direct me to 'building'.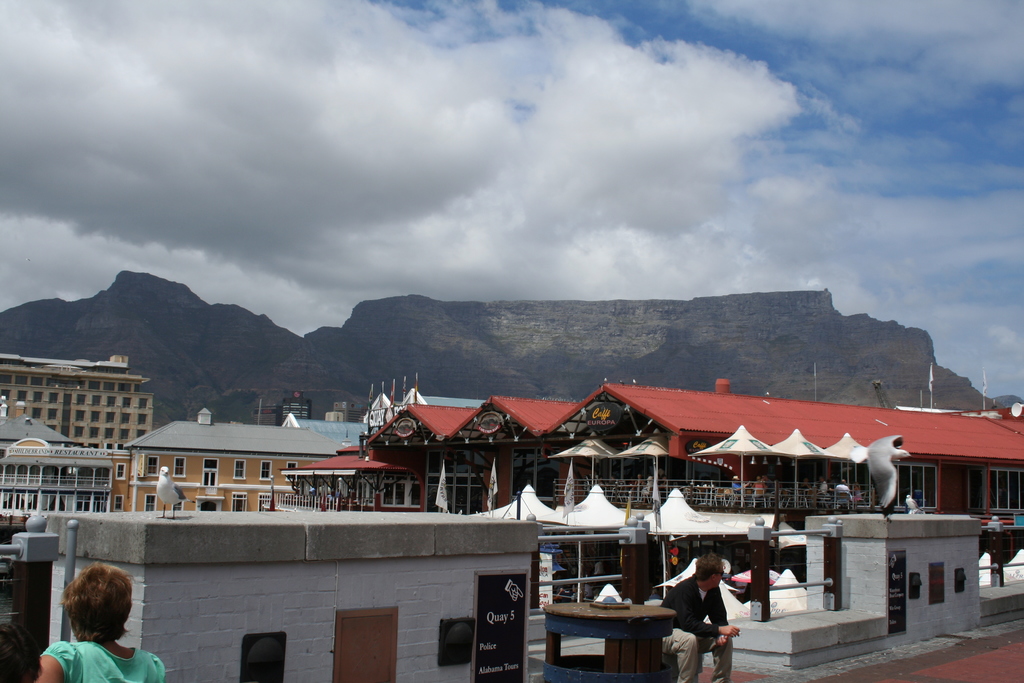
Direction: (left=1, top=355, right=158, bottom=456).
